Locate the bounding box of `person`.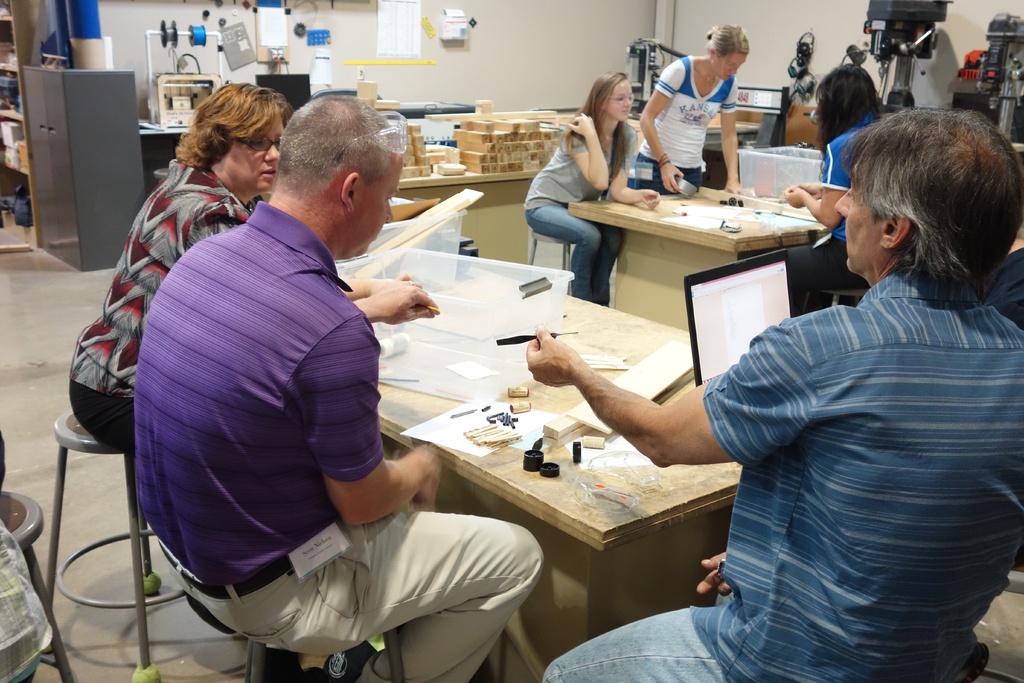
Bounding box: BBox(638, 24, 753, 209).
